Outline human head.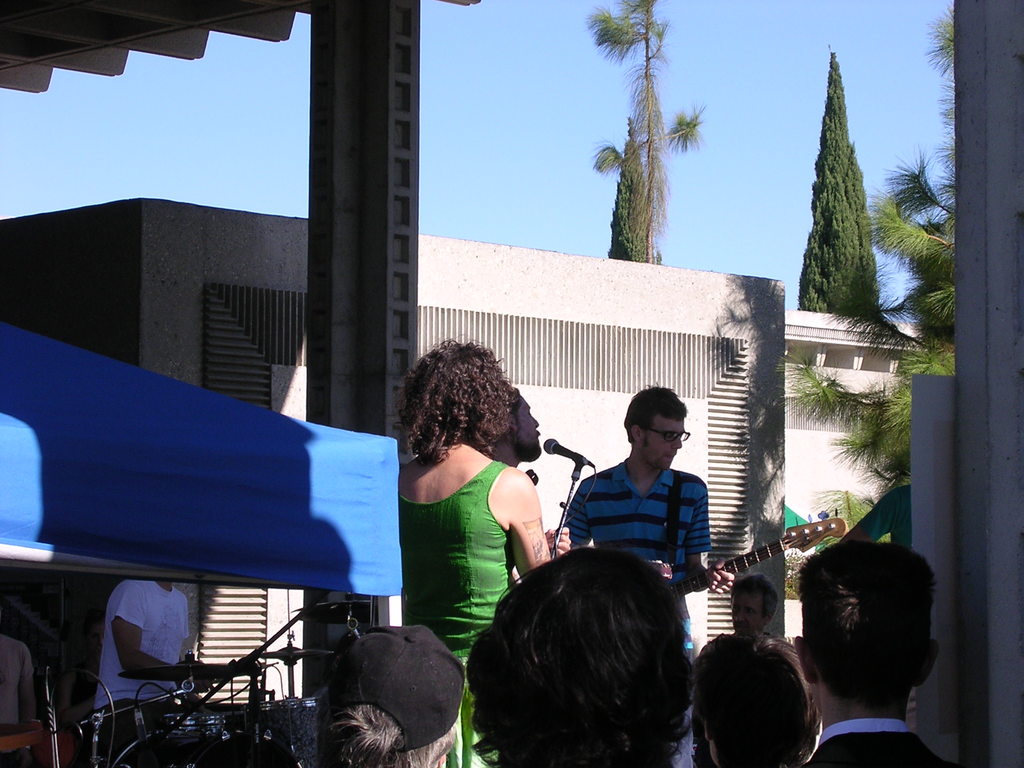
Outline: region(687, 628, 810, 767).
